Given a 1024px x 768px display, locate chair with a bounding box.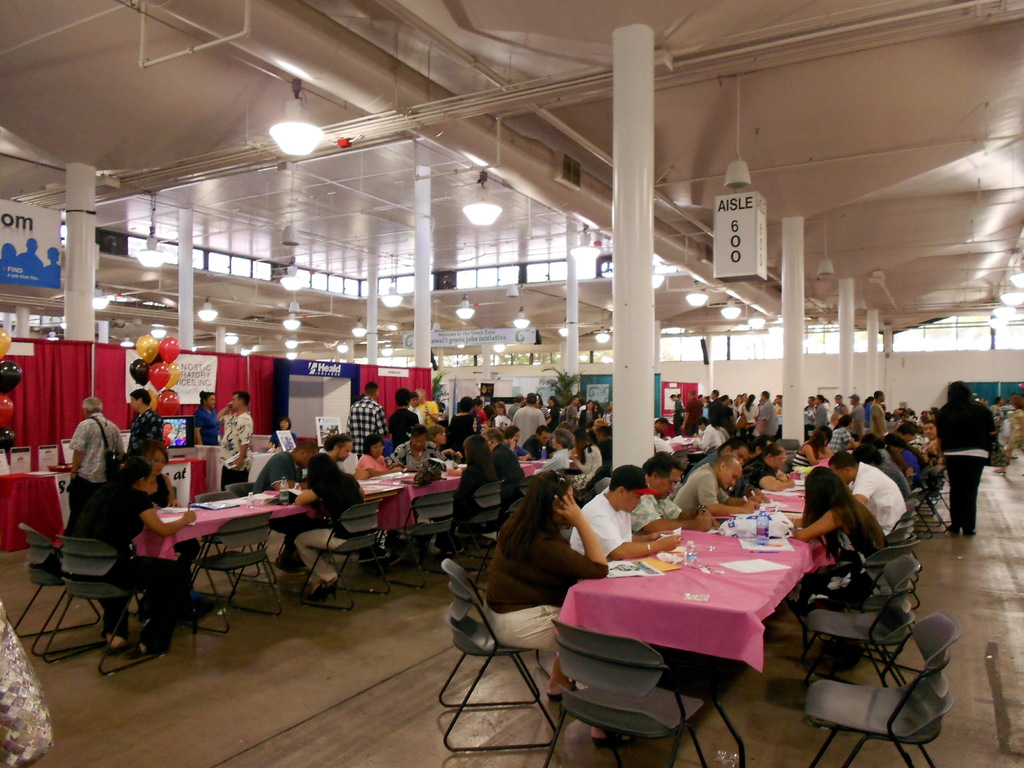
Located: (left=536, top=616, right=717, bottom=767).
